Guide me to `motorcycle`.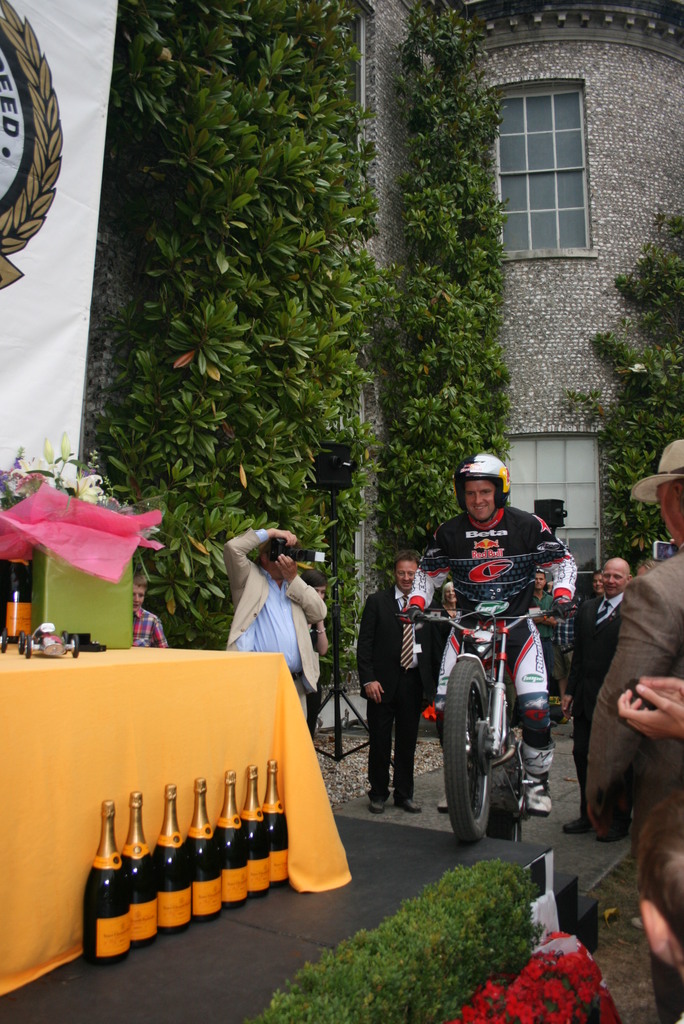
Guidance: box=[398, 554, 584, 849].
